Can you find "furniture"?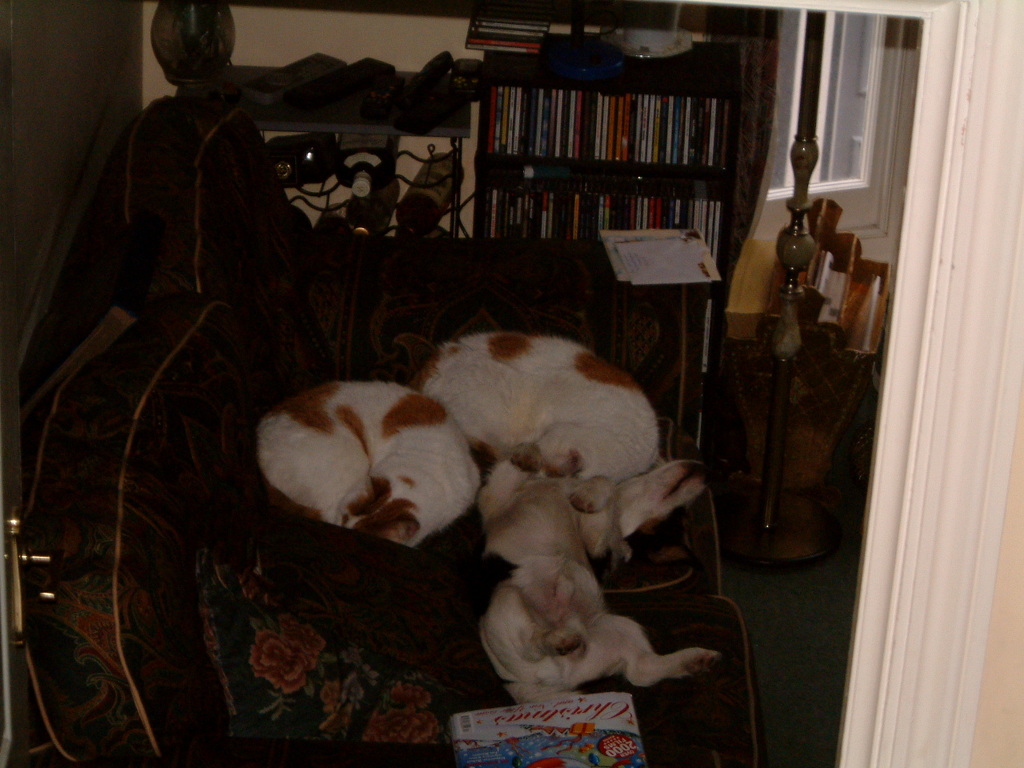
Yes, bounding box: 149 0 489 238.
